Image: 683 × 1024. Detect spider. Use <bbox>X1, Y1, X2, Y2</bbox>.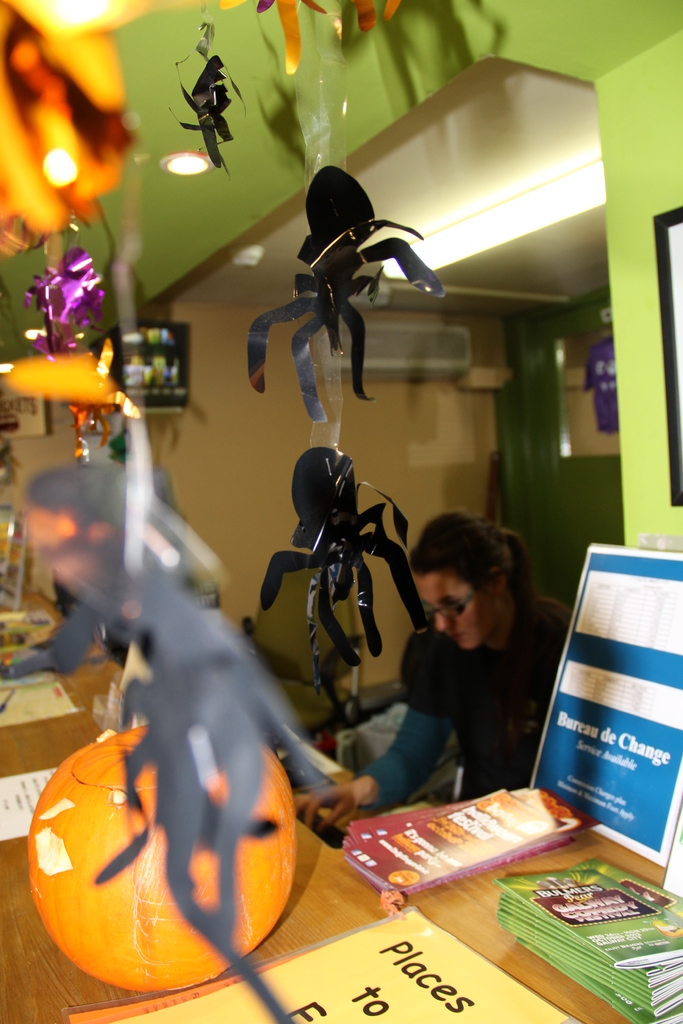
<bbox>2, 462, 318, 1022</bbox>.
